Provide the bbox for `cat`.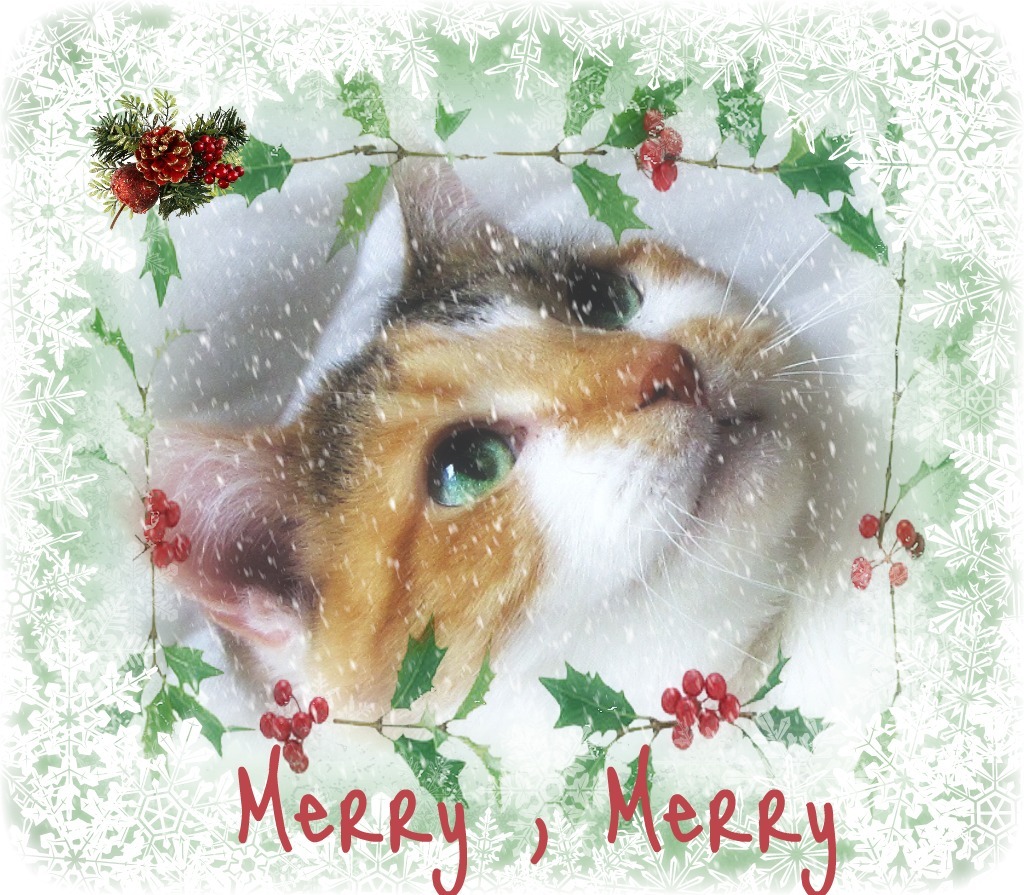
l=105, t=121, r=892, b=740.
